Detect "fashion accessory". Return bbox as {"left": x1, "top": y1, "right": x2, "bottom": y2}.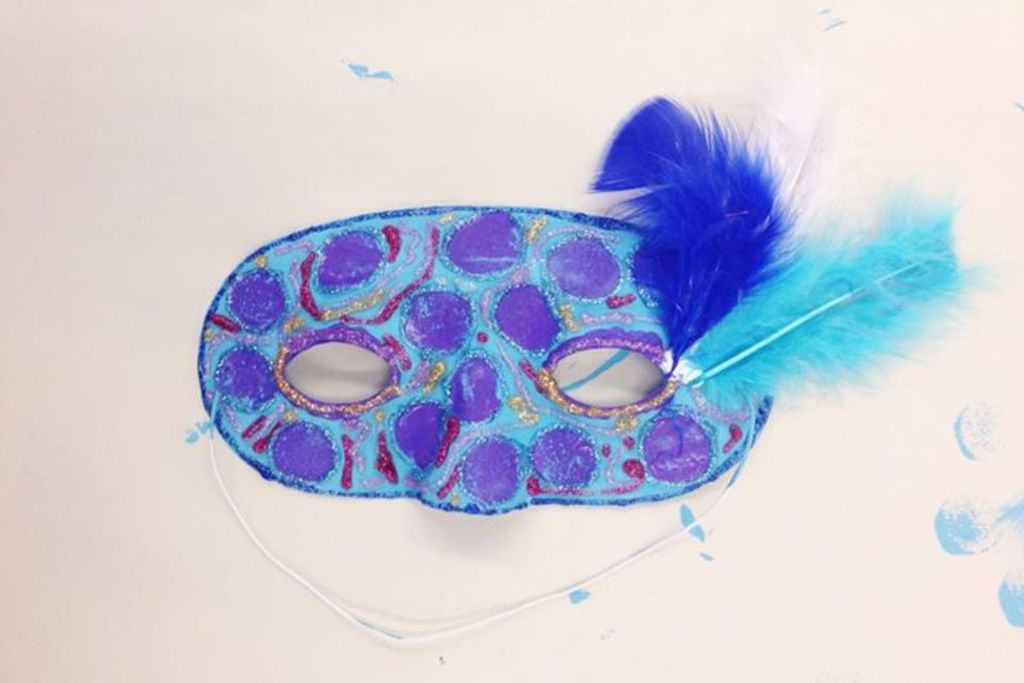
{"left": 179, "top": 91, "right": 1014, "bottom": 642}.
